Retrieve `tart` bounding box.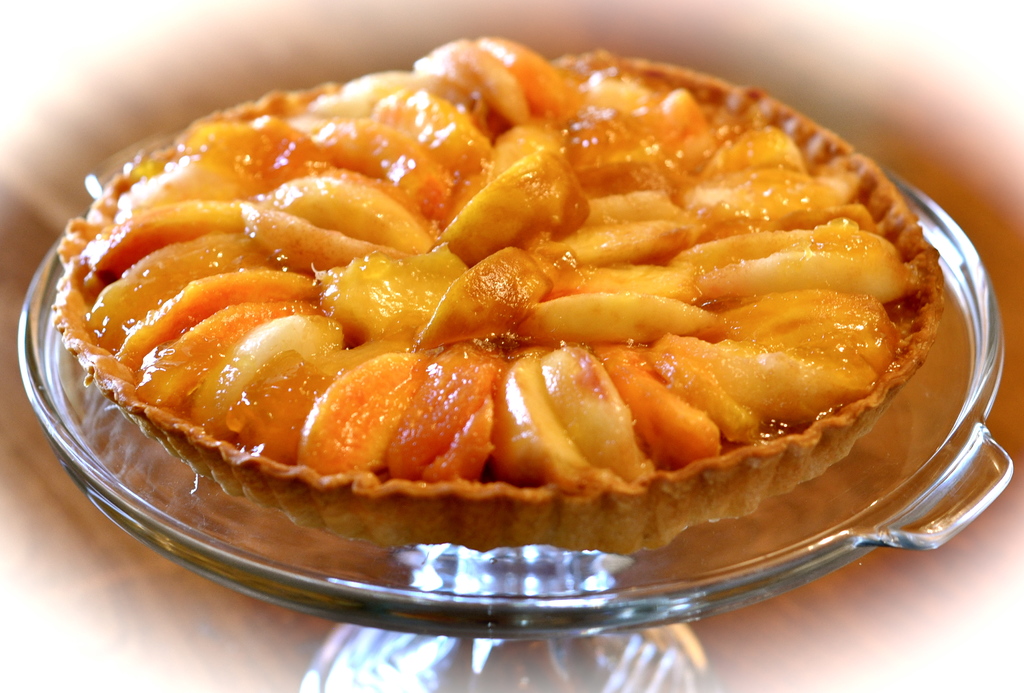
Bounding box: locate(49, 34, 939, 507).
